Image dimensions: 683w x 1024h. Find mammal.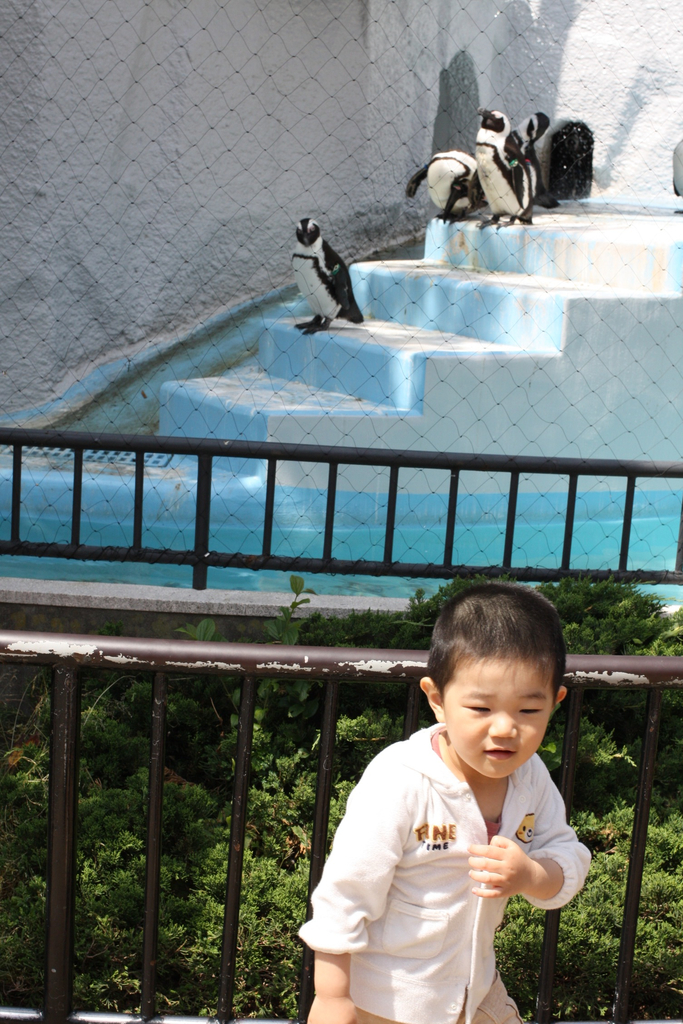
284:610:615:1000.
